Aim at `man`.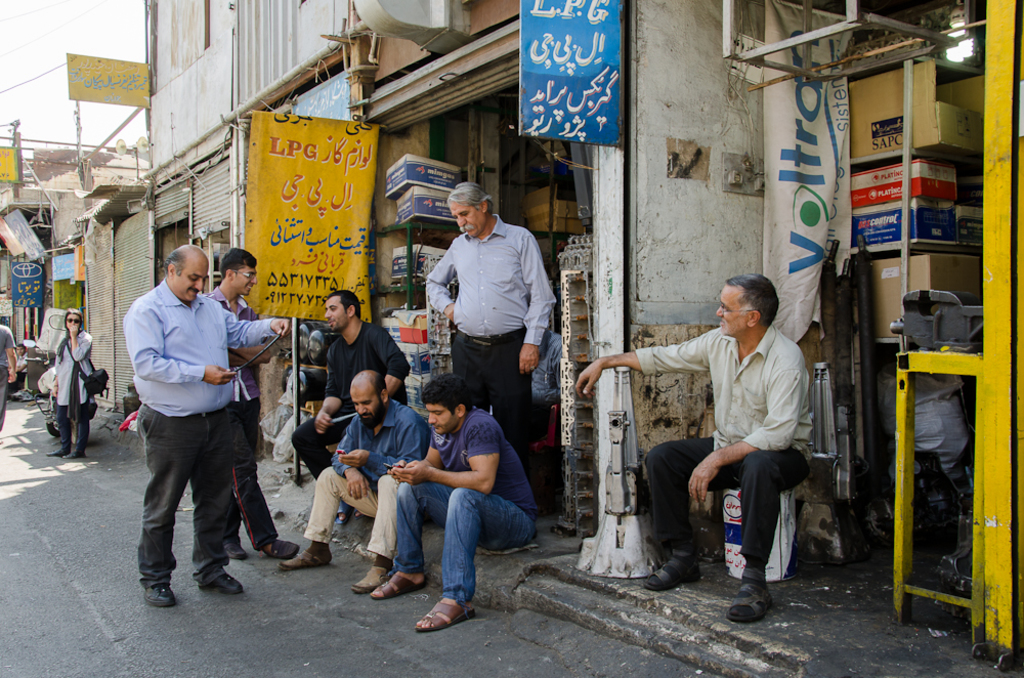
Aimed at [0,320,23,432].
